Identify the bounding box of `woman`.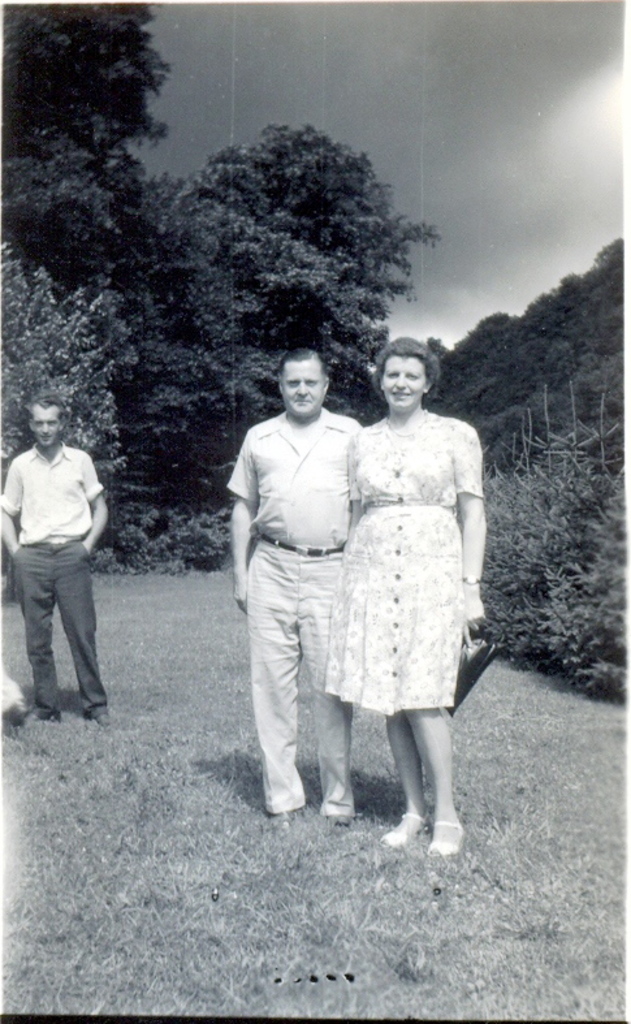
x1=320, y1=344, x2=501, y2=768.
